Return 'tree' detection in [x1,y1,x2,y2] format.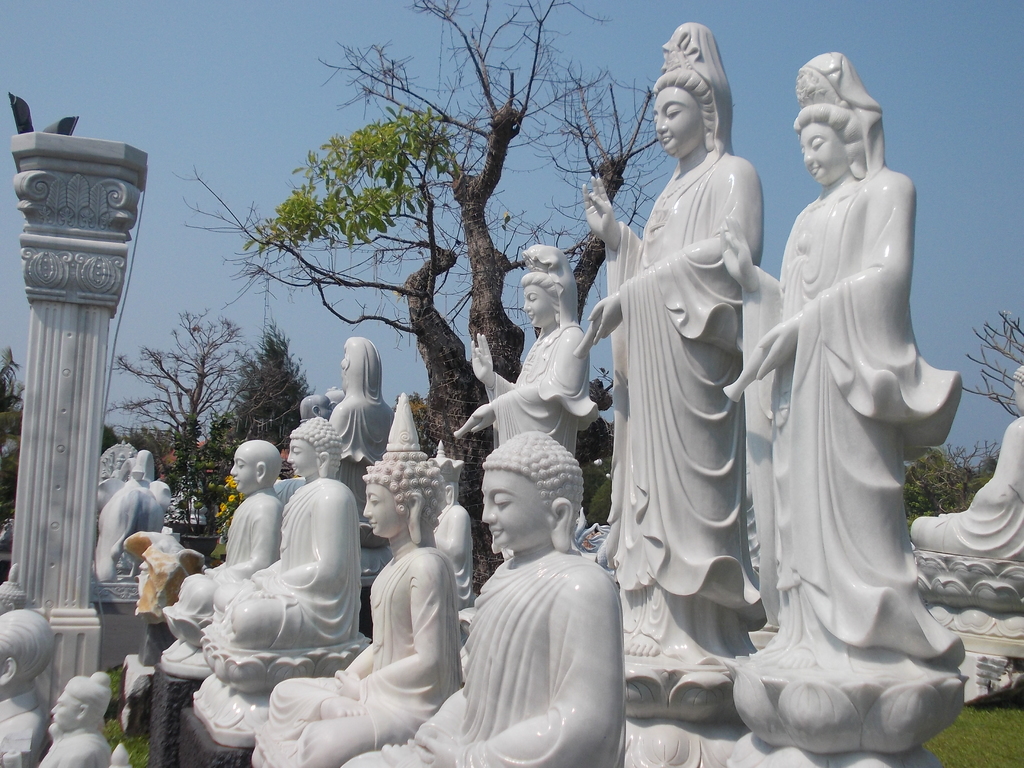
[209,315,324,474].
